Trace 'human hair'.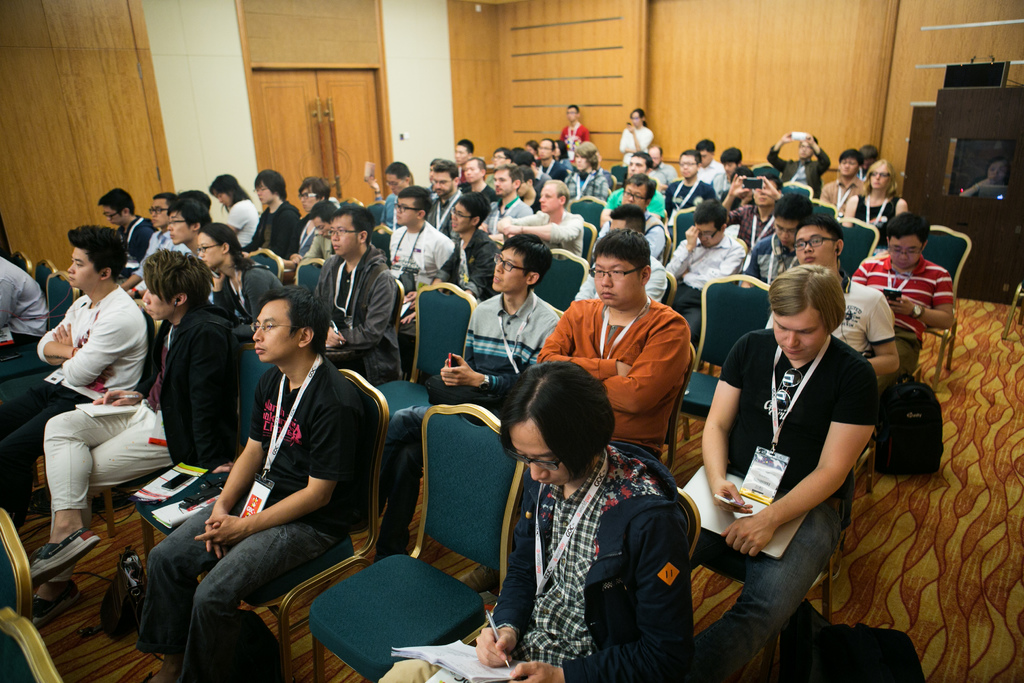
Traced to <box>331,204,376,251</box>.
